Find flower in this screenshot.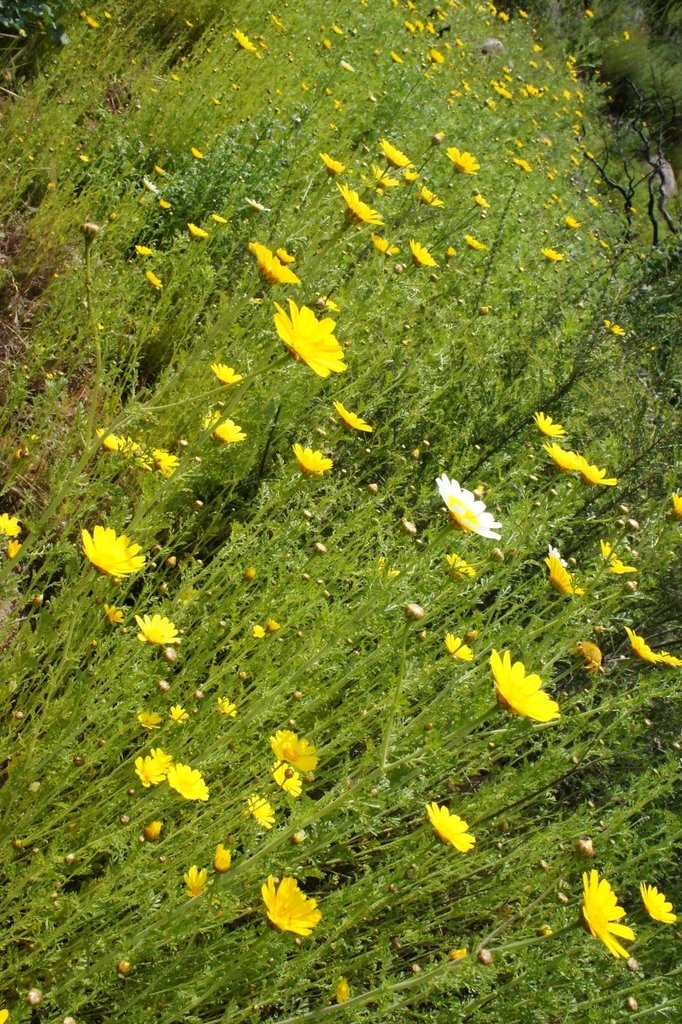
The bounding box for flower is x1=580, y1=865, x2=638, y2=963.
